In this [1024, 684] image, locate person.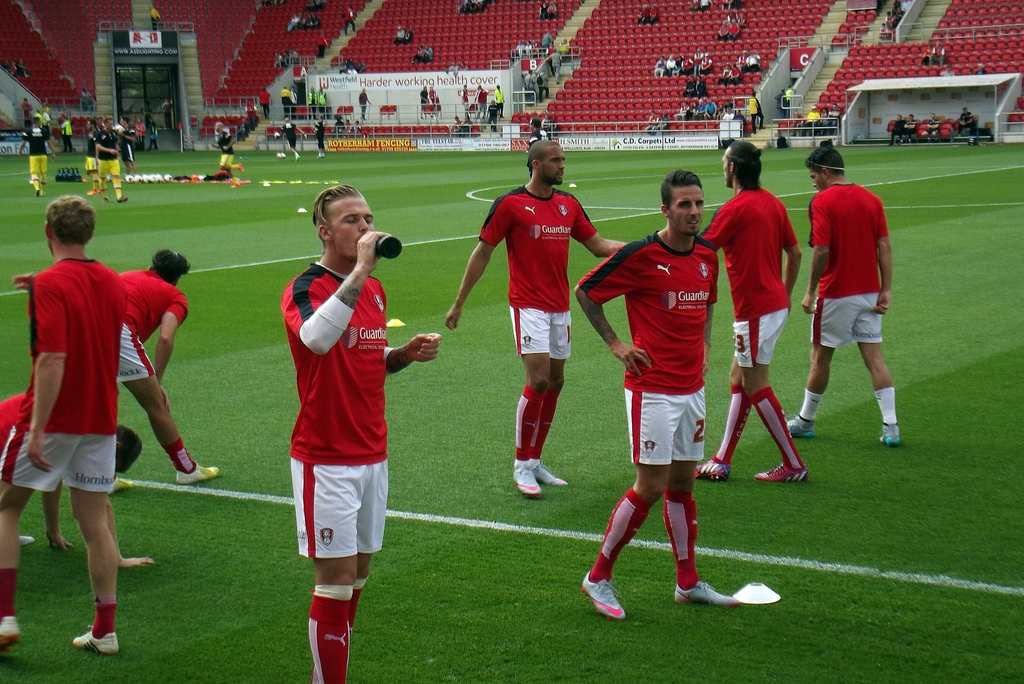
Bounding box: x1=55 y1=115 x2=75 y2=155.
